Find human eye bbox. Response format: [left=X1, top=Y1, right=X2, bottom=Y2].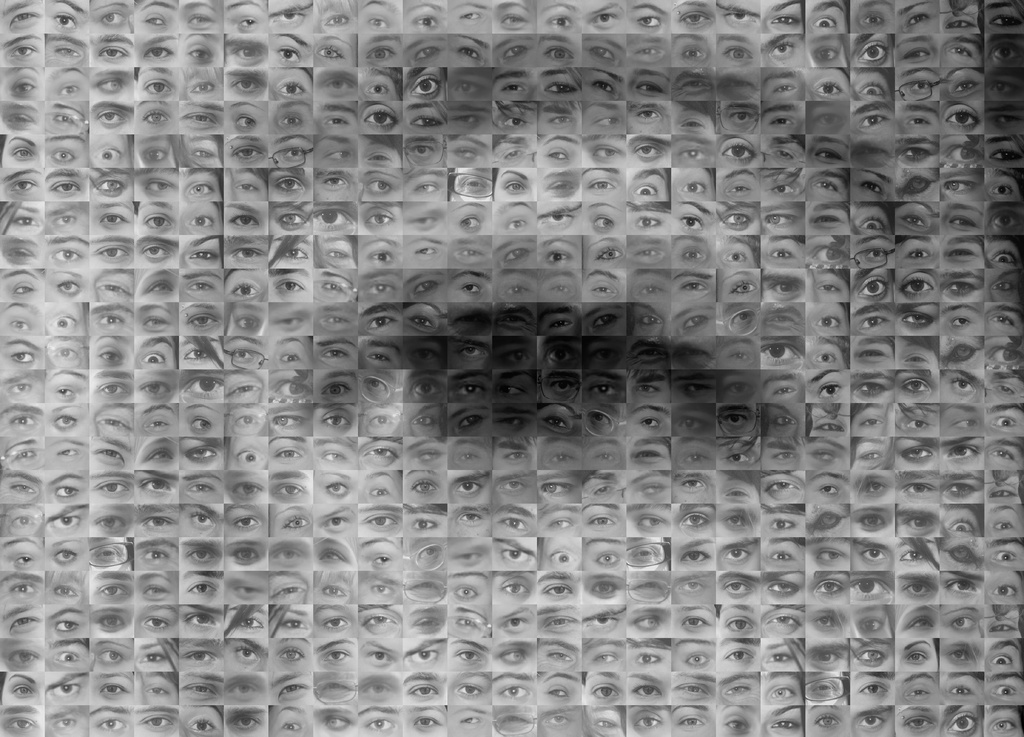
[left=410, top=311, right=440, bottom=331].
